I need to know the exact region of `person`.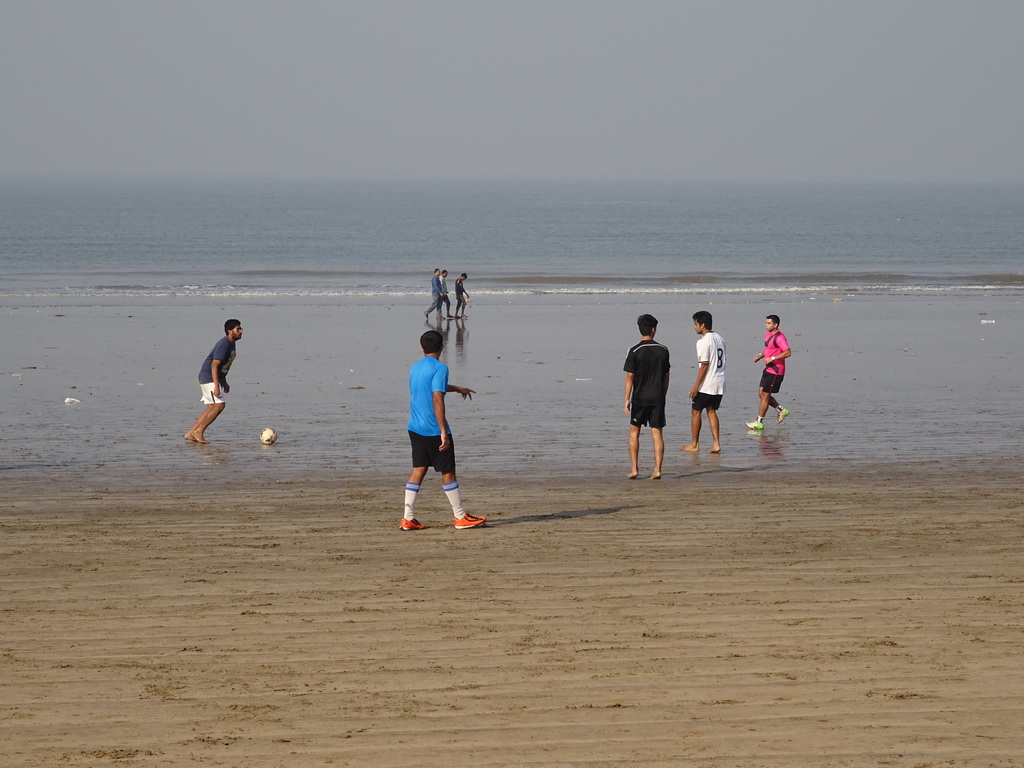
Region: [454, 273, 467, 320].
